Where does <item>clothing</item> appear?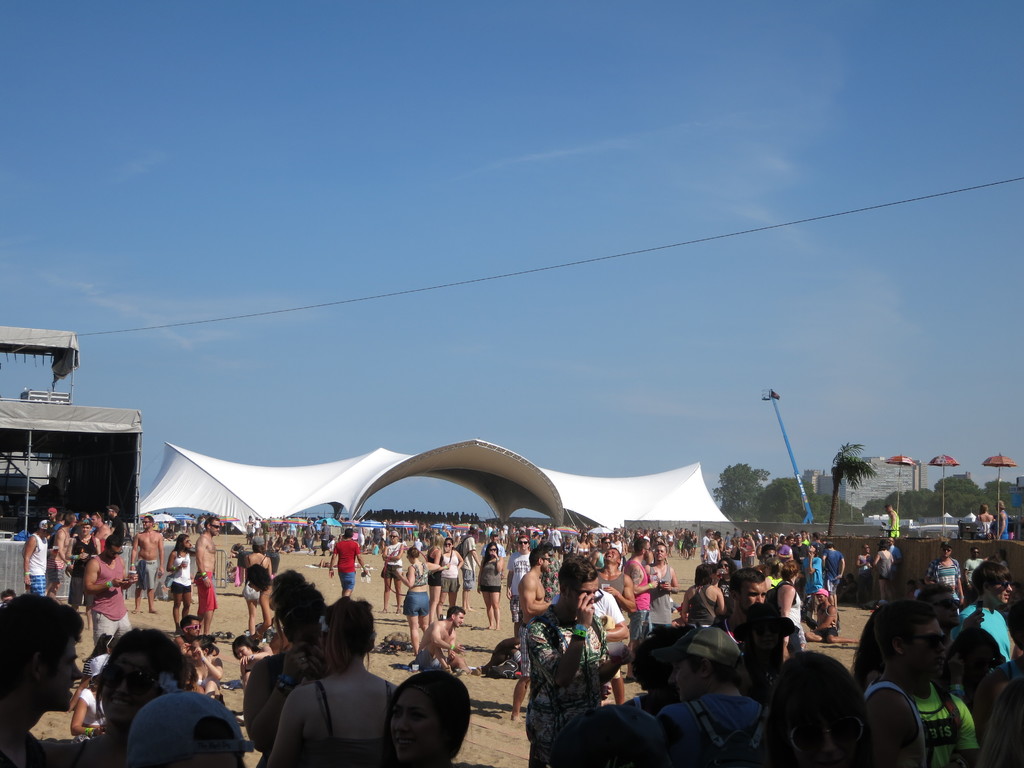
Appears at <box>774,579,808,648</box>.
